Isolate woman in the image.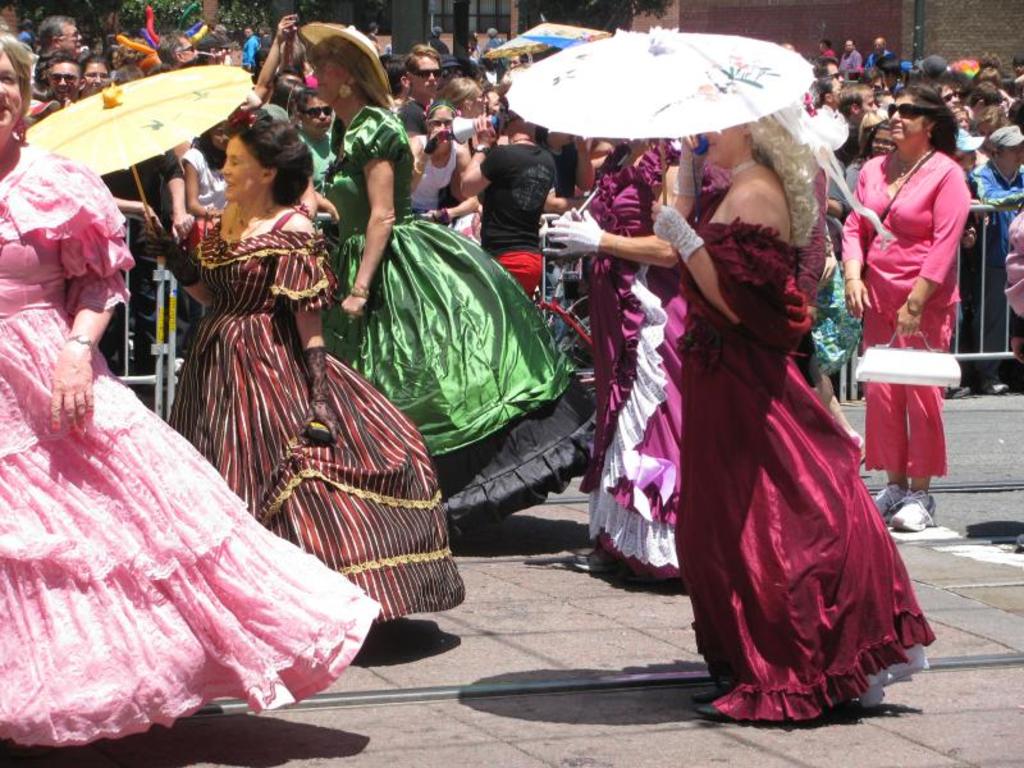
Isolated region: <region>842, 83, 965, 538</region>.
